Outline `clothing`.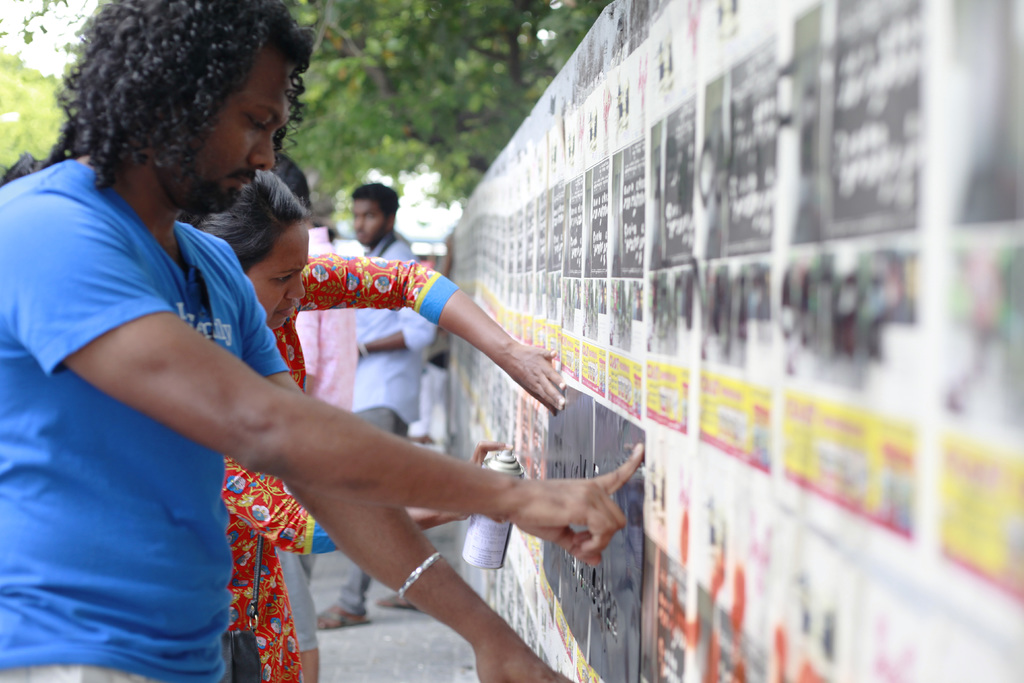
Outline: [1, 155, 291, 682].
